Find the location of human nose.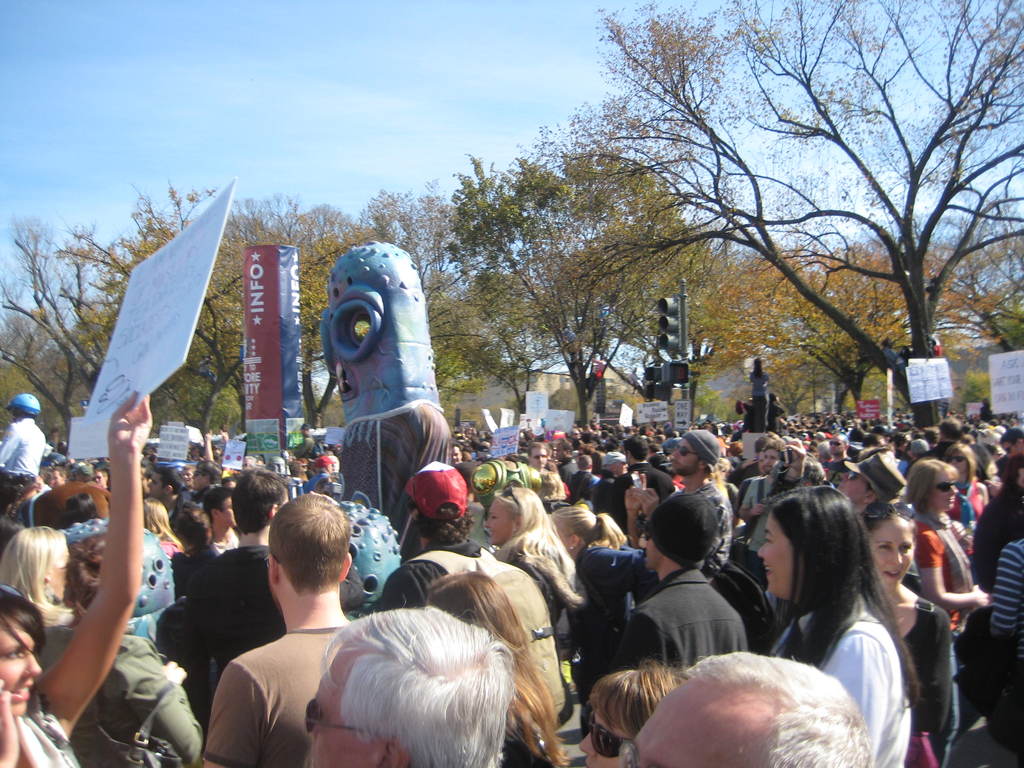
Location: Rect(538, 456, 543, 465).
